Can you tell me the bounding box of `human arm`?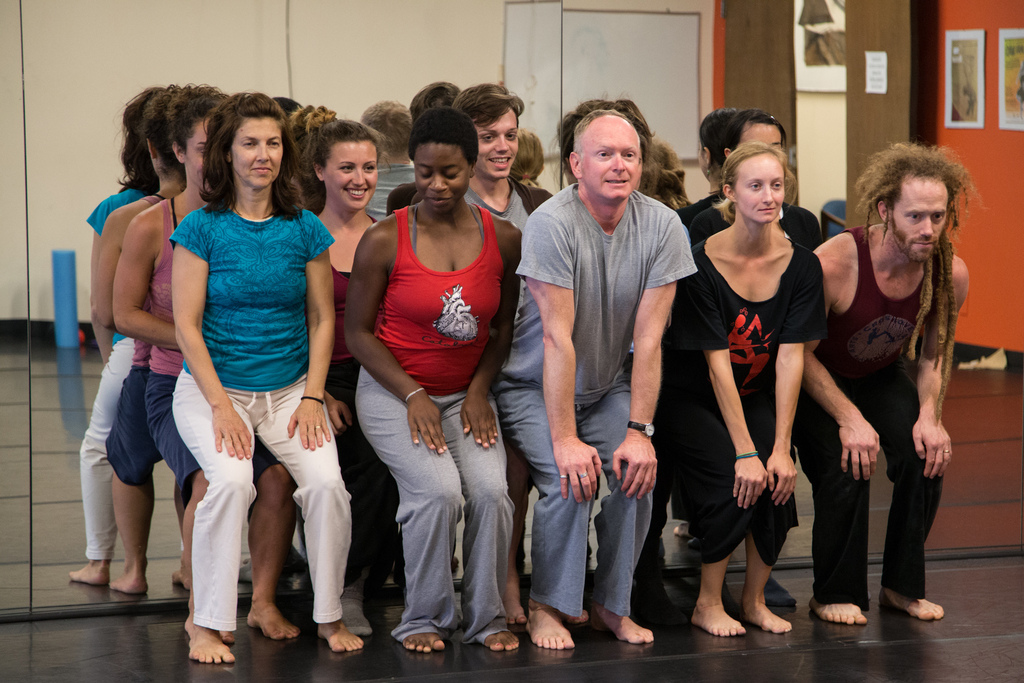
Rect(324, 382, 355, 433).
